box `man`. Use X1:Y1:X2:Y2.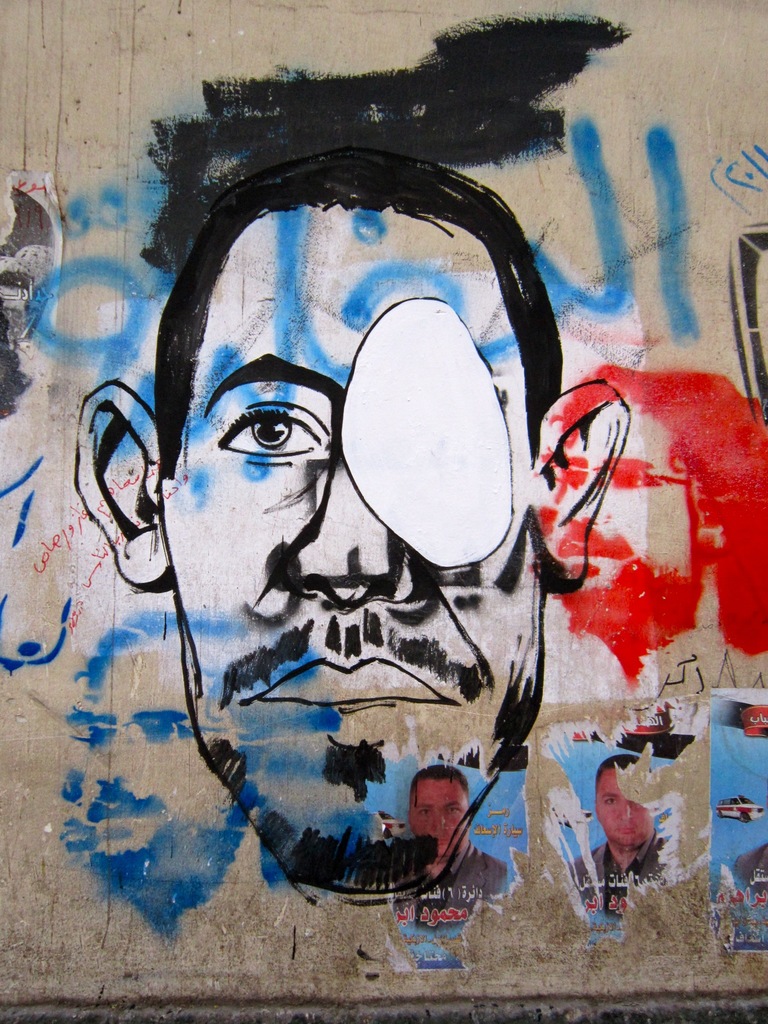
399:771:504:920.
